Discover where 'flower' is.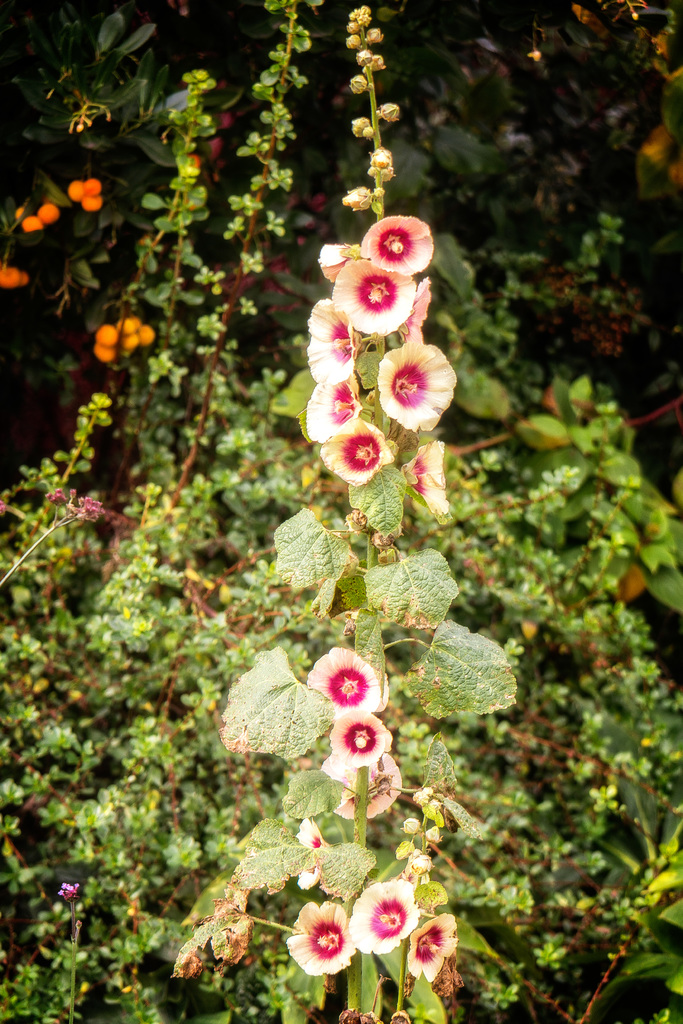
Discovered at <bbox>279, 897, 358, 975</bbox>.
